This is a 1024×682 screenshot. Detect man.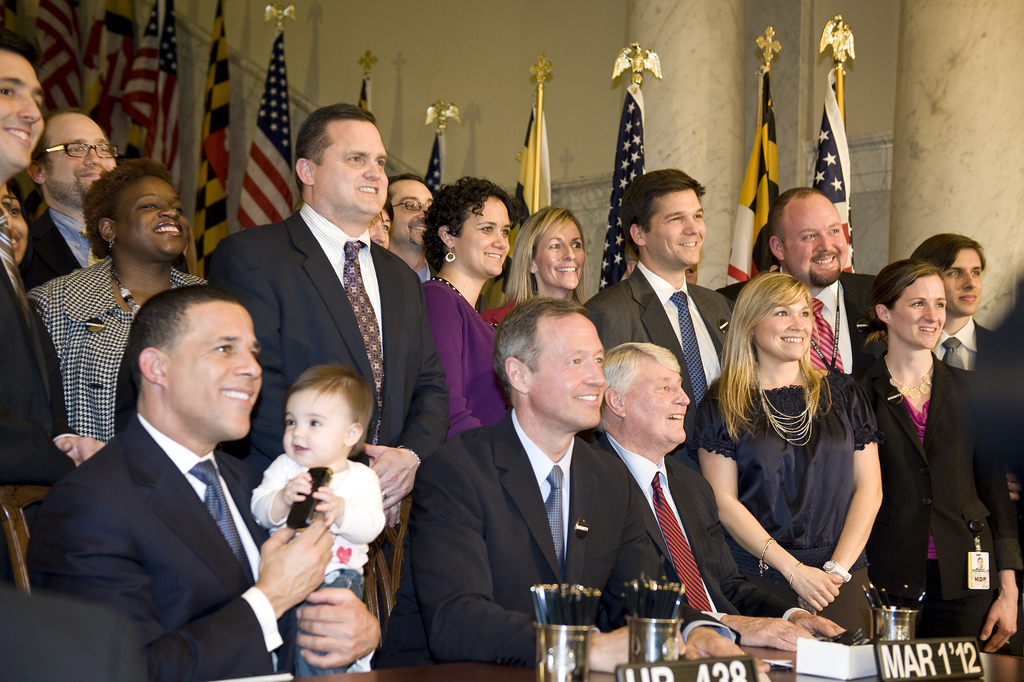
<box>375,300,775,673</box>.
